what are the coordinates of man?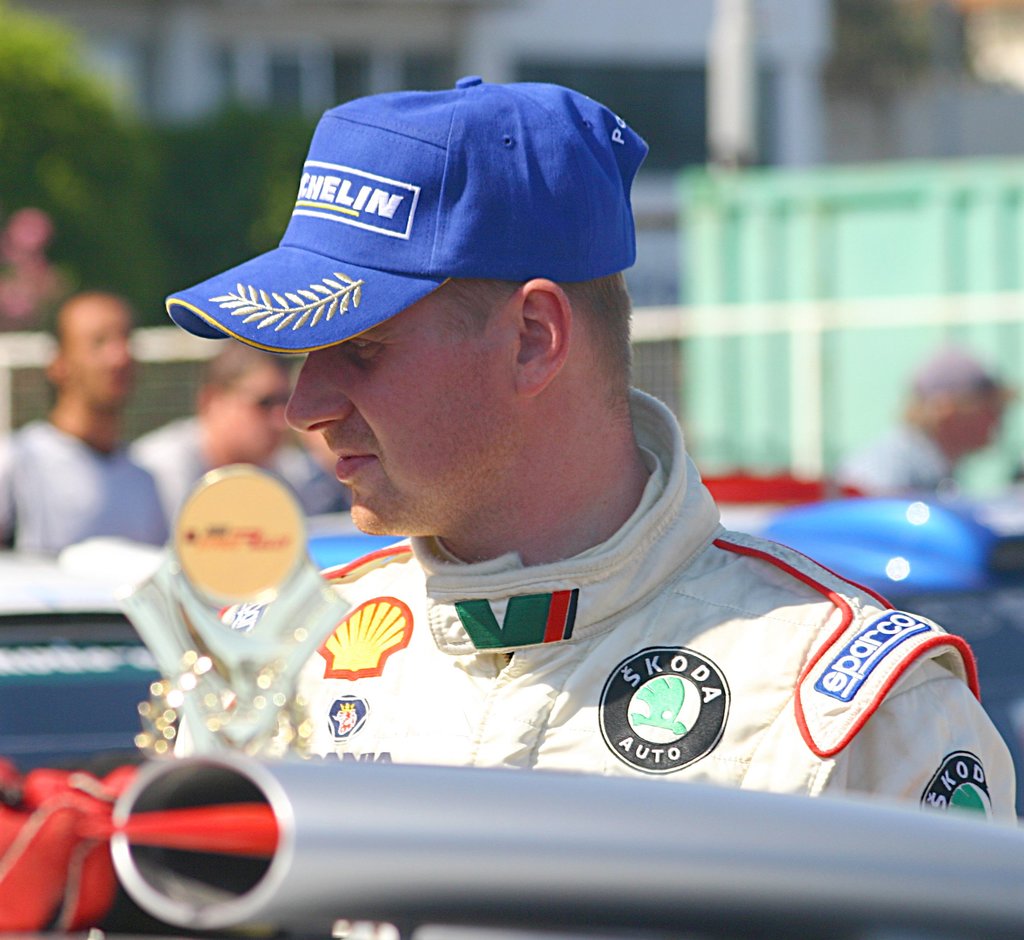
835, 353, 1023, 496.
